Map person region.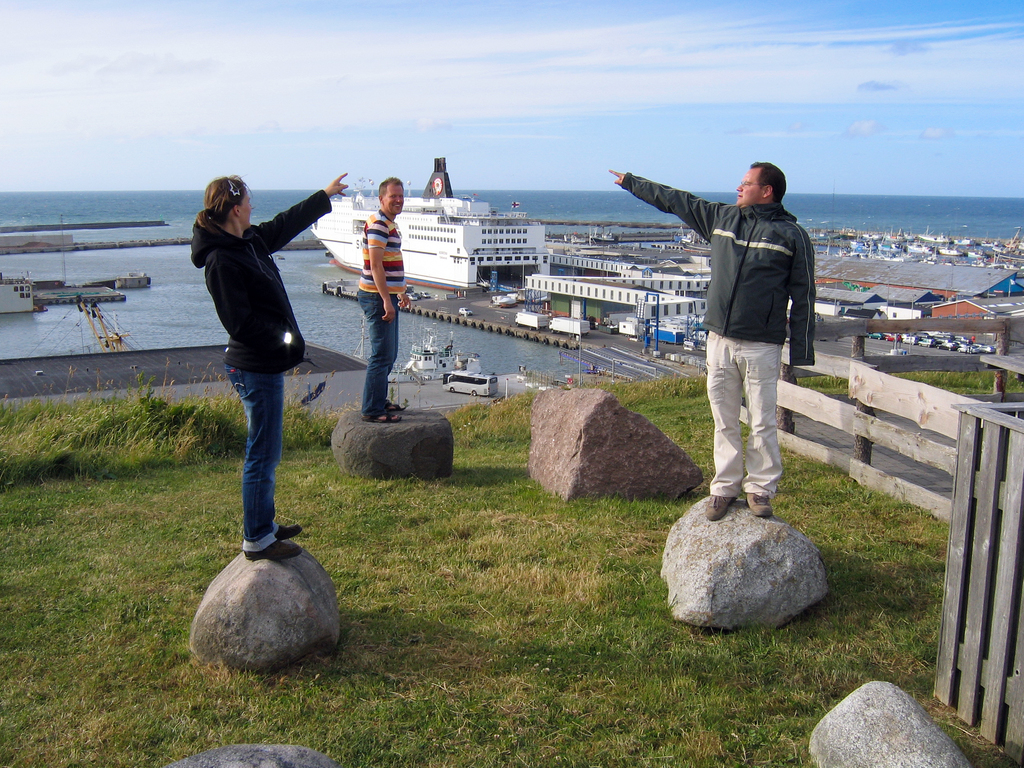
Mapped to rect(353, 177, 413, 426).
